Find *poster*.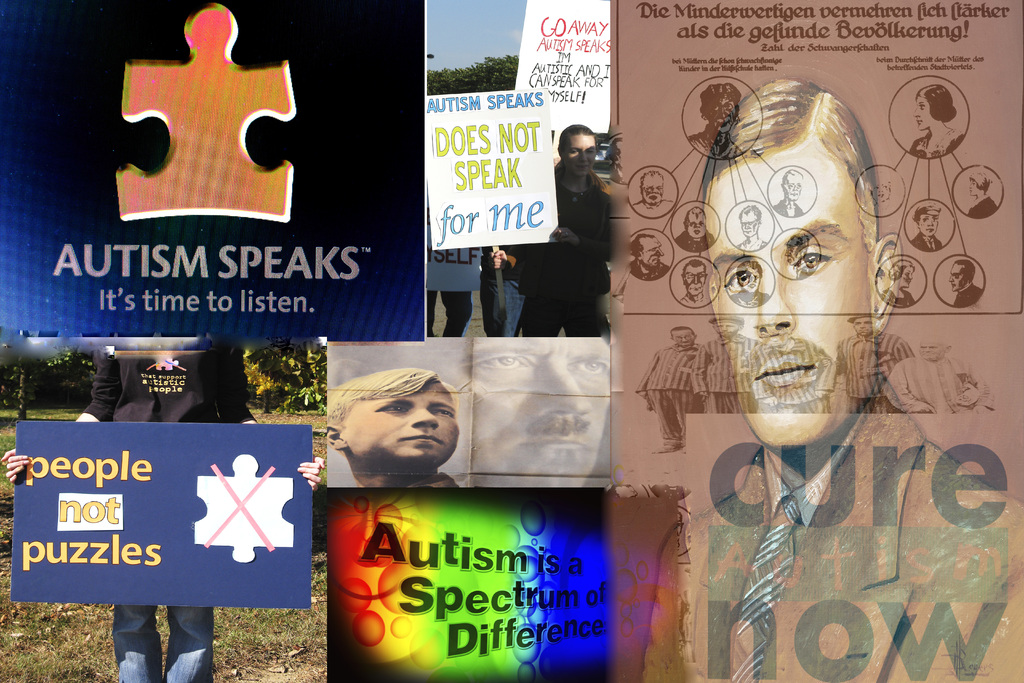
471,342,615,479.
